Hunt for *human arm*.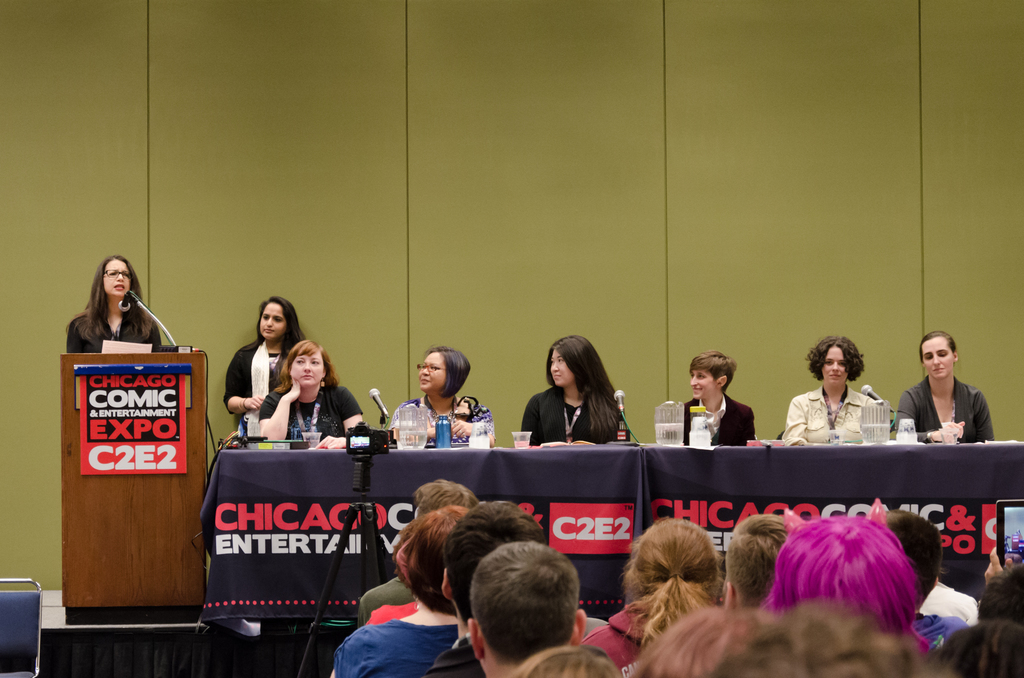
Hunted down at <bbox>971, 391, 997, 442</bbox>.
